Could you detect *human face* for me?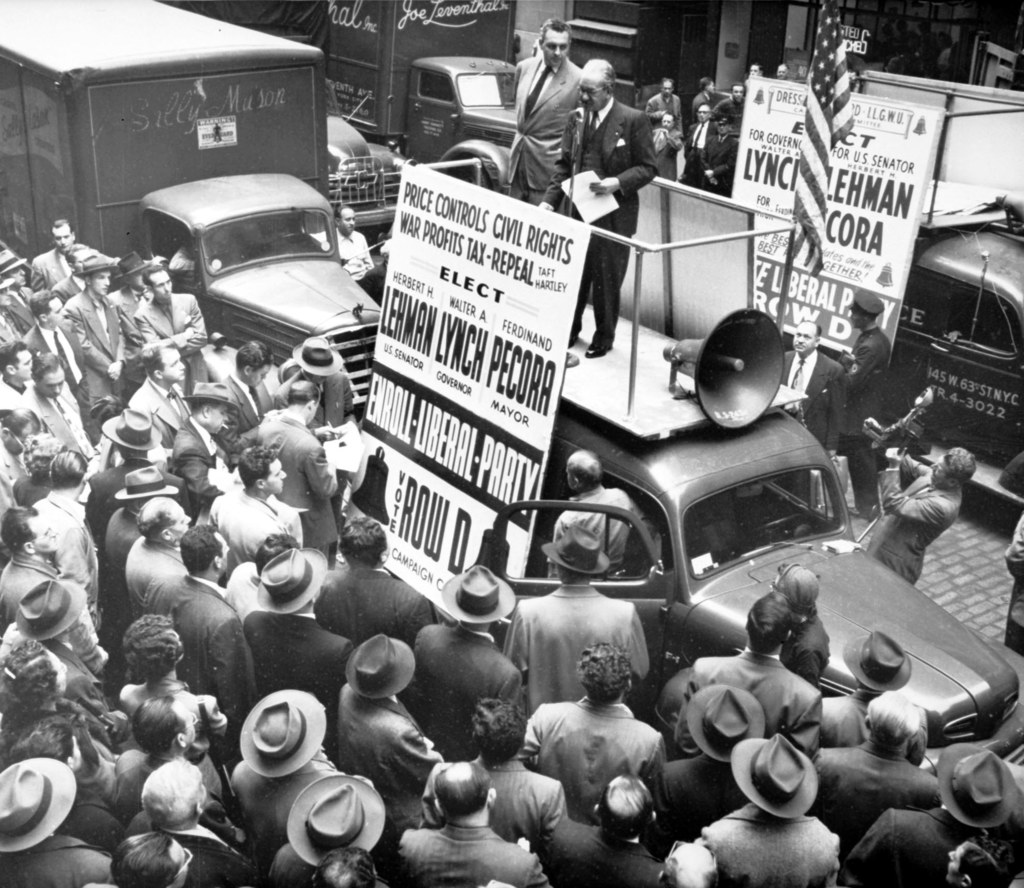
Detection result: 751,63,762,78.
